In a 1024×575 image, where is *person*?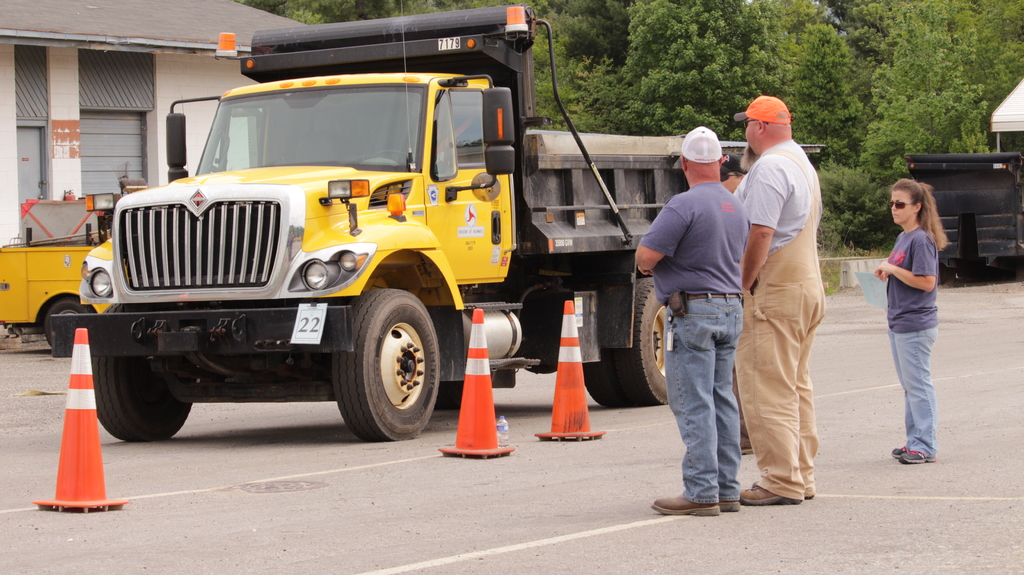
(x1=877, y1=174, x2=949, y2=466).
